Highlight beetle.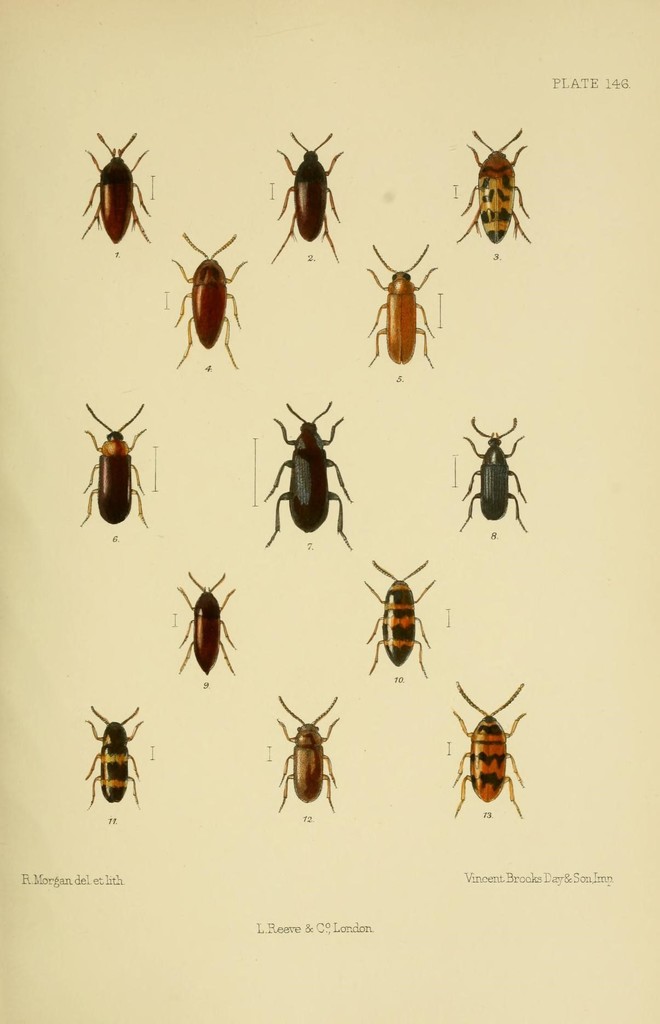
Highlighted region: (264,405,352,561).
